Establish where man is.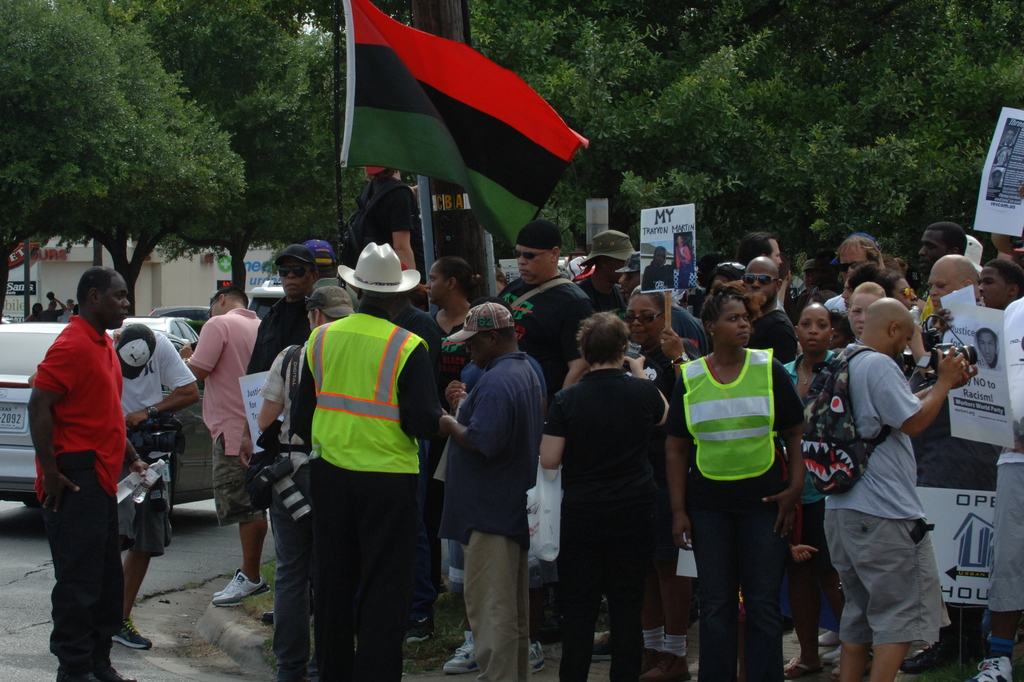
Established at crop(291, 241, 439, 681).
